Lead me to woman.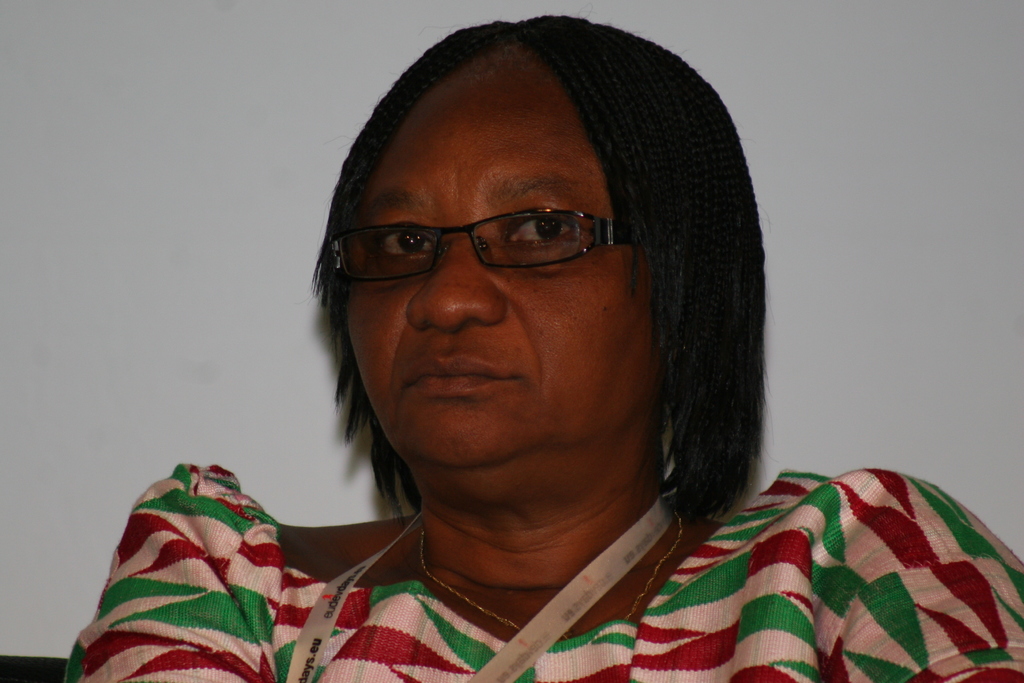
Lead to crop(61, 8, 1023, 682).
